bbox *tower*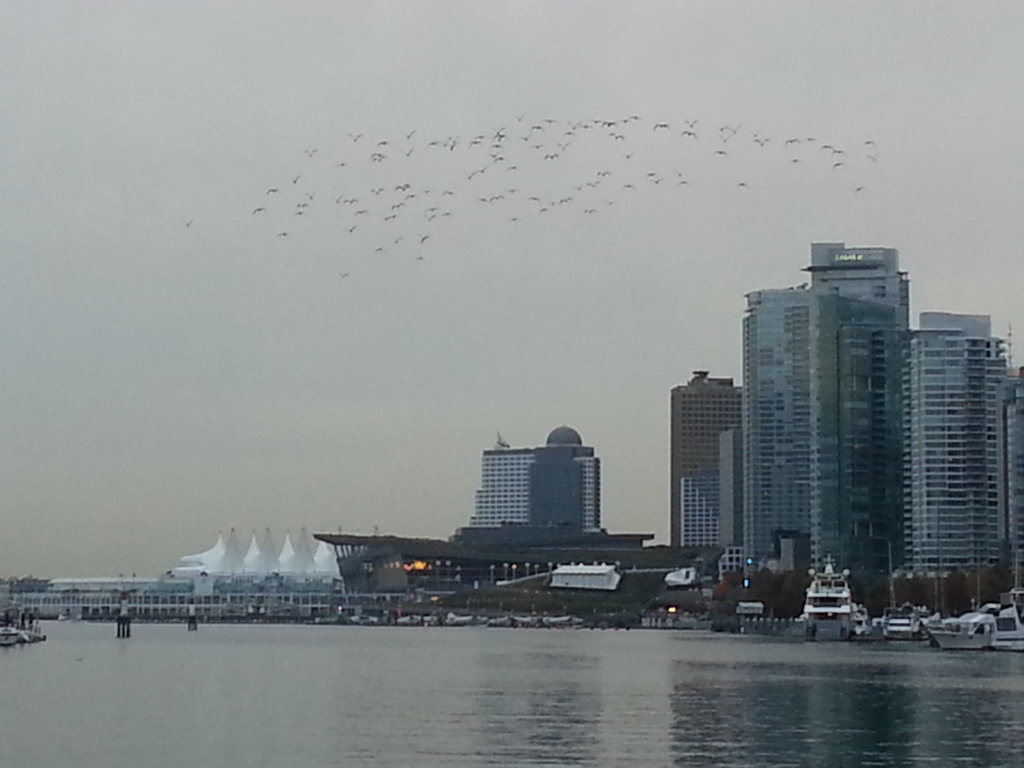
select_region(738, 278, 899, 614)
